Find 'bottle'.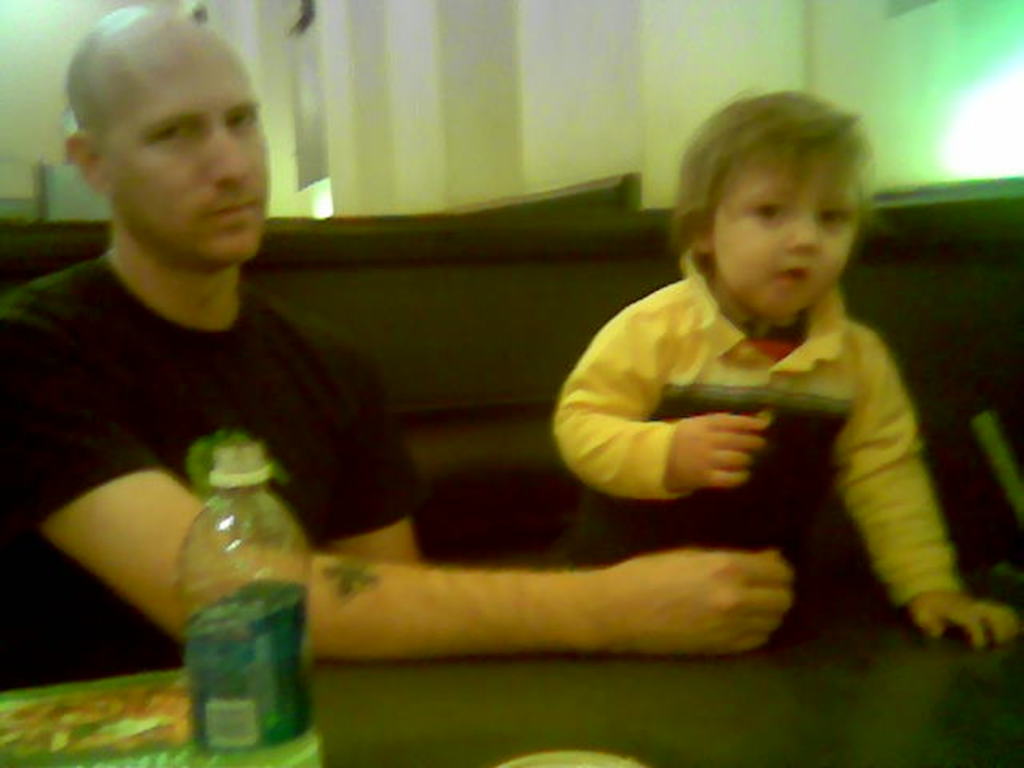
[left=171, top=438, right=320, bottom=766].
